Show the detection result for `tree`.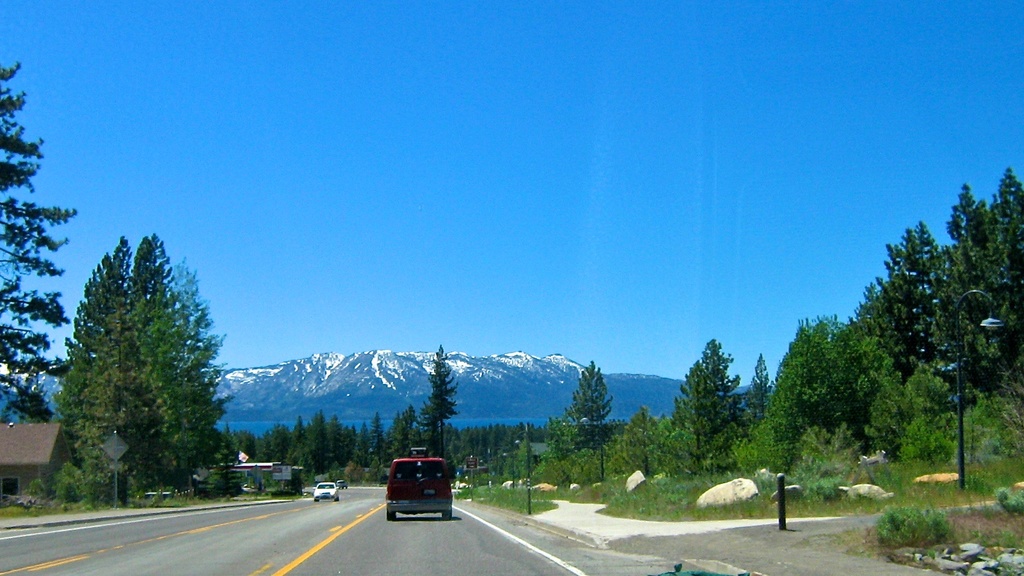
[906, 358, 956, 424].
